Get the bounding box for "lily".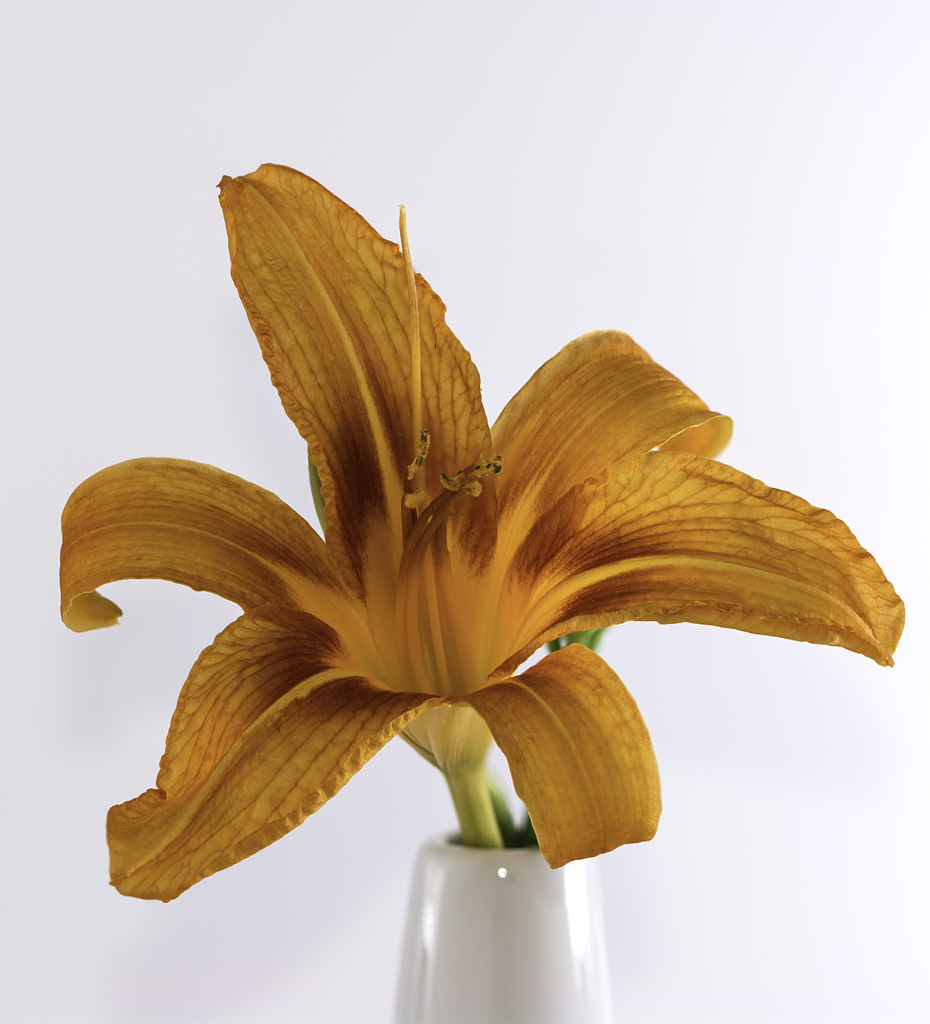
58:154:906:908.
